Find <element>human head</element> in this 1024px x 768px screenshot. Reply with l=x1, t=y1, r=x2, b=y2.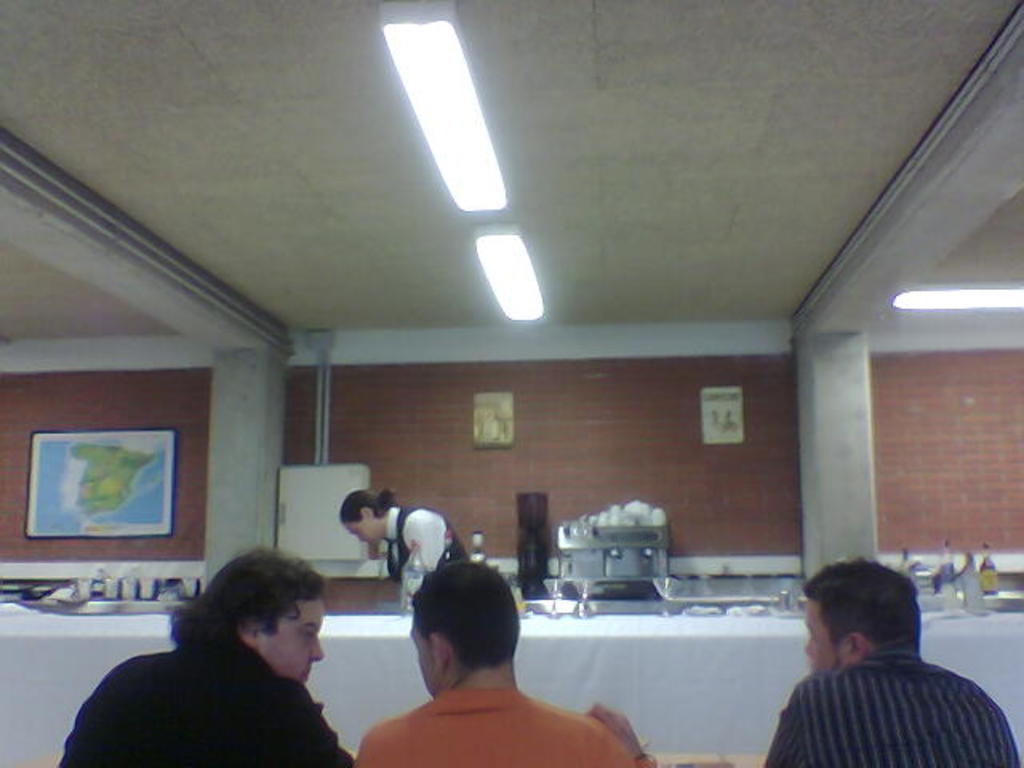
l=184, t=549, r=323, b=688.
